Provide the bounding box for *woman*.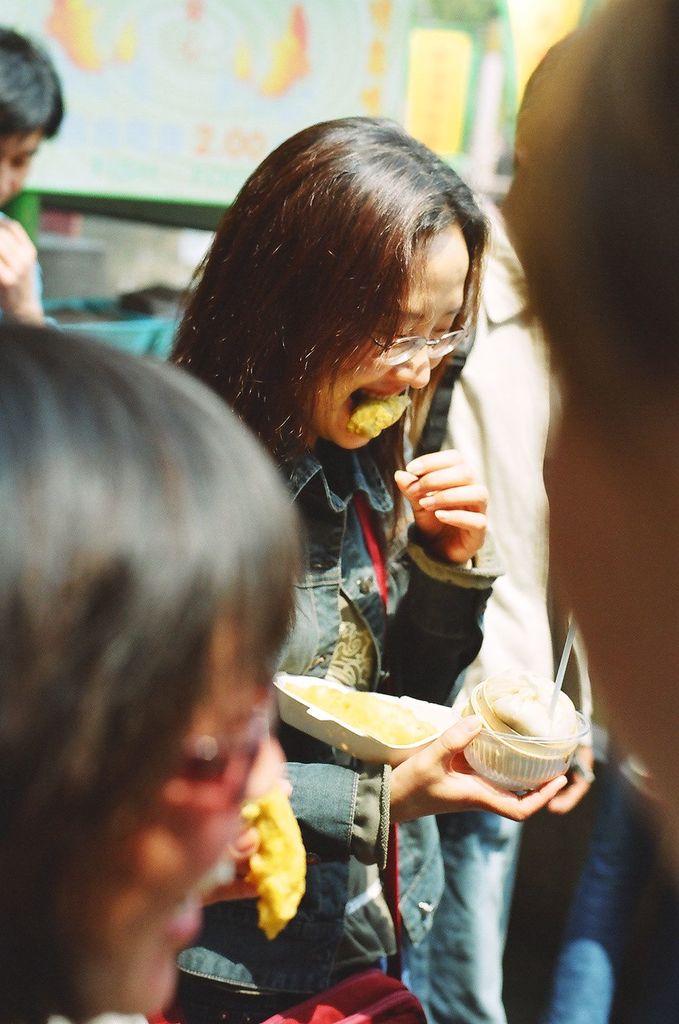
Rect(138, 135, 575, 962).
